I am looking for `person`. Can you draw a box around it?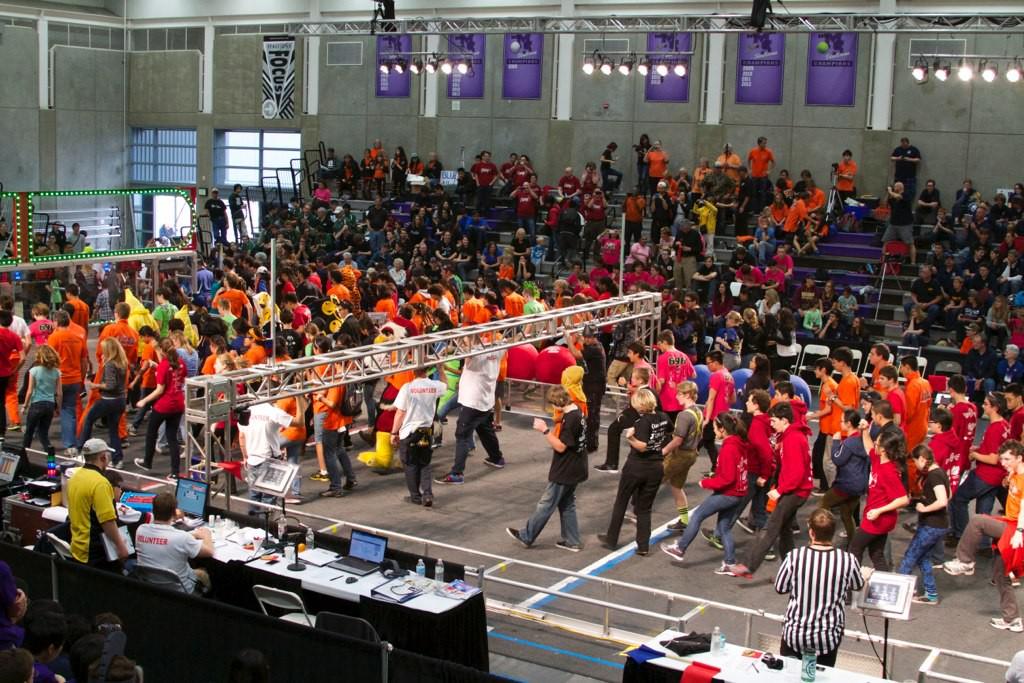
Sure, the bounding box is l=518, t=180, r=539, b=233.
